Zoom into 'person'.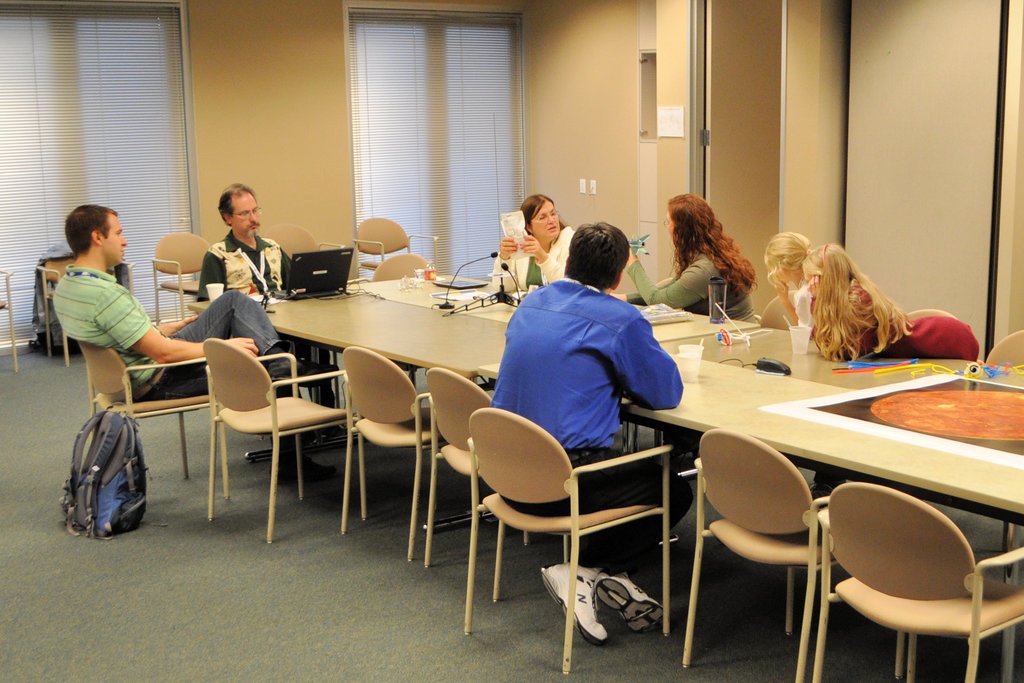
Zoom target: (left=613, top=193, right=758, bottom=468).
